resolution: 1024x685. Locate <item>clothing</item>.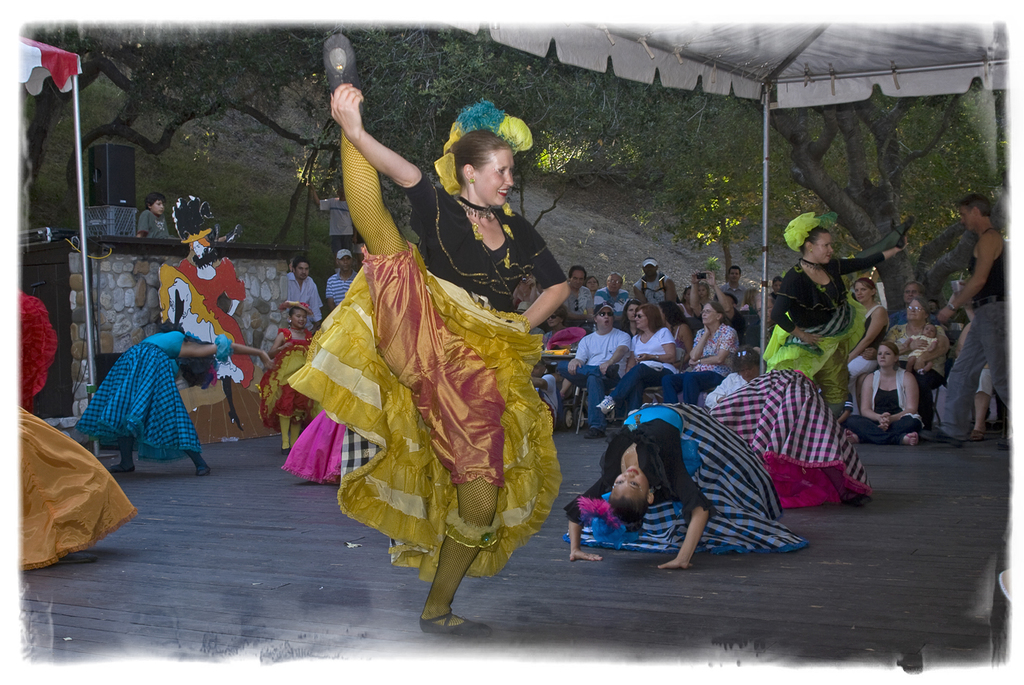
620:319:640:338.
